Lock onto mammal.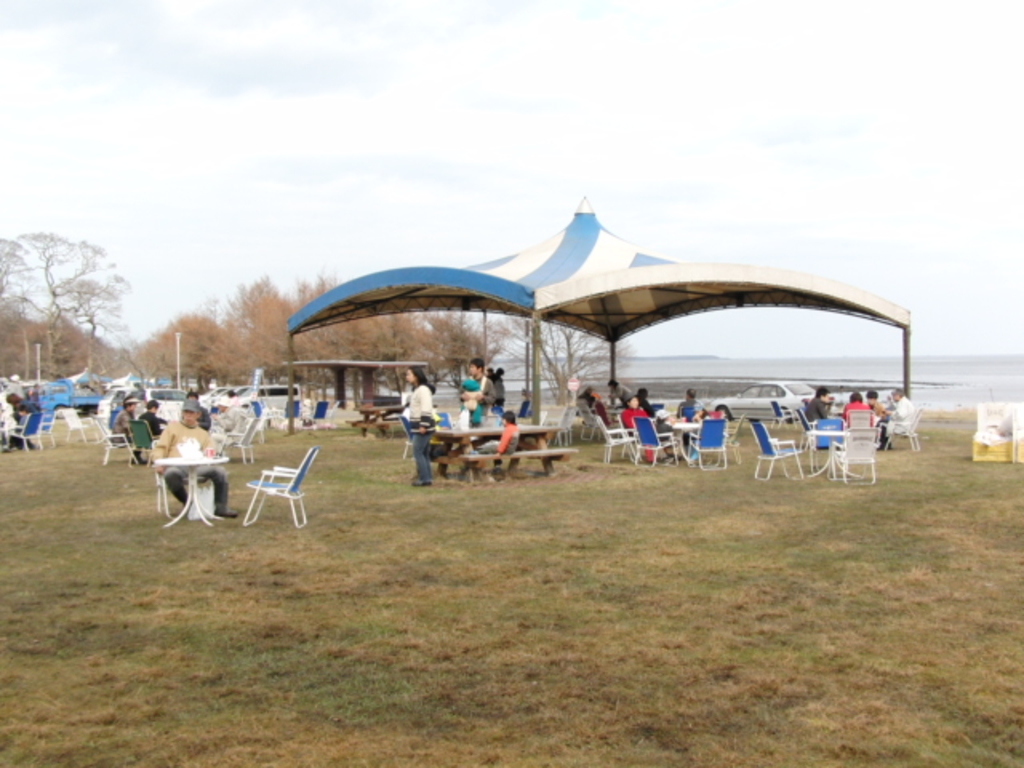
Locked: x1=144 y1=402 x2=176 y2=446.
